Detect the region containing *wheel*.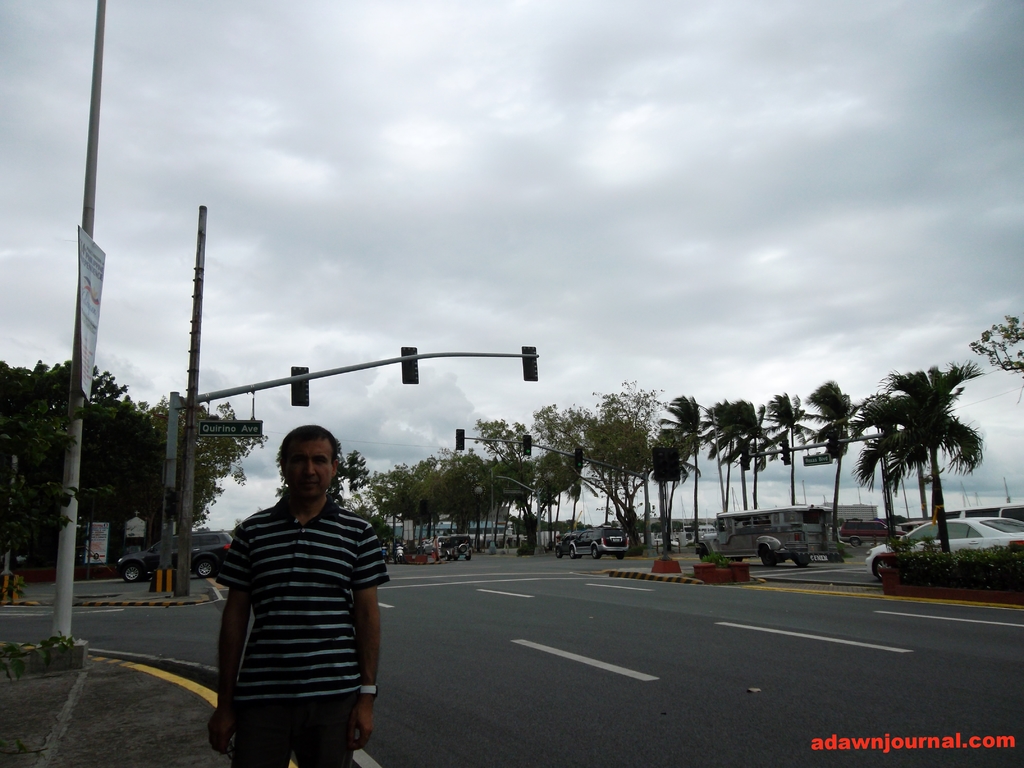
<box>464,555,472,561</box>.
